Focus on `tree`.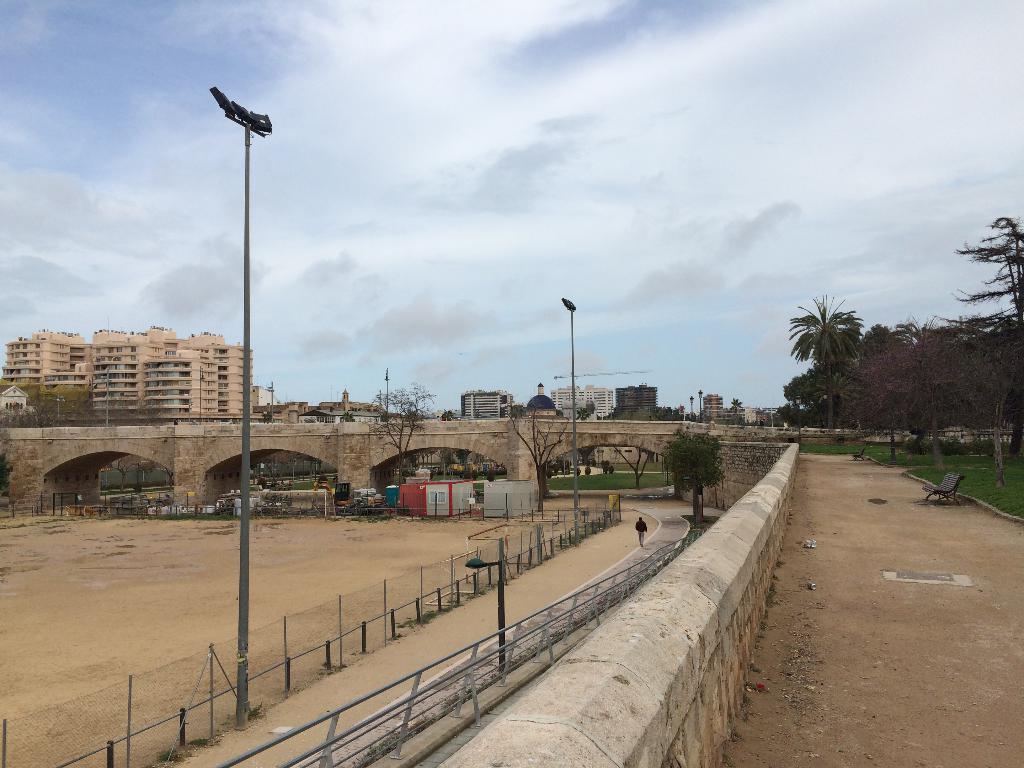
Focused at Rect(773, 370, 847, 424).
